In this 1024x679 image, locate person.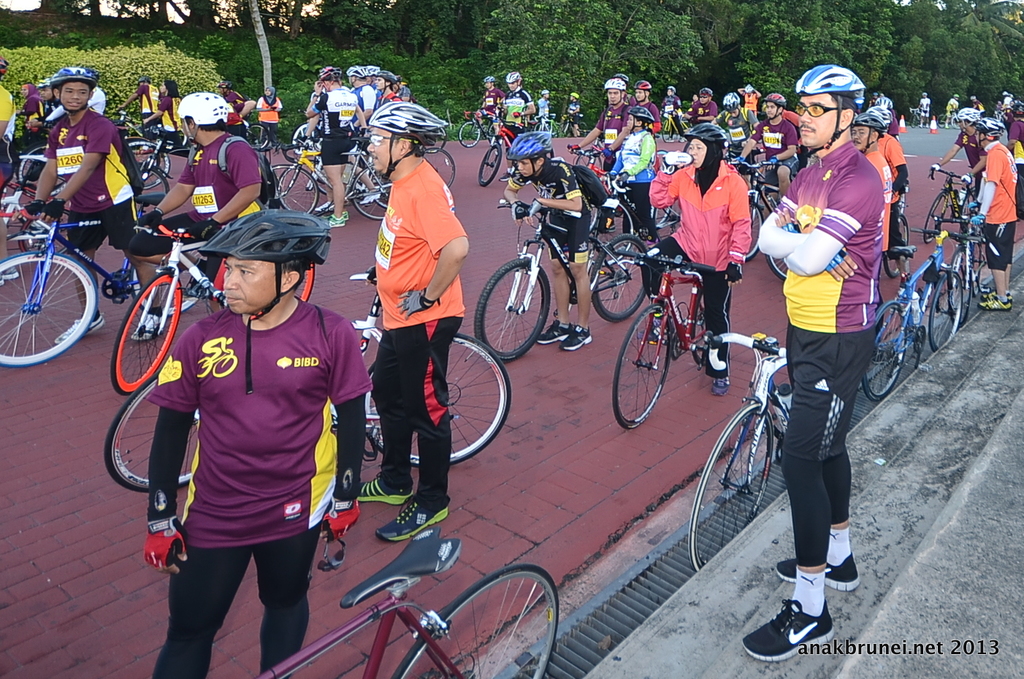
Bounding box: crop(356, 96, 471, 544).
